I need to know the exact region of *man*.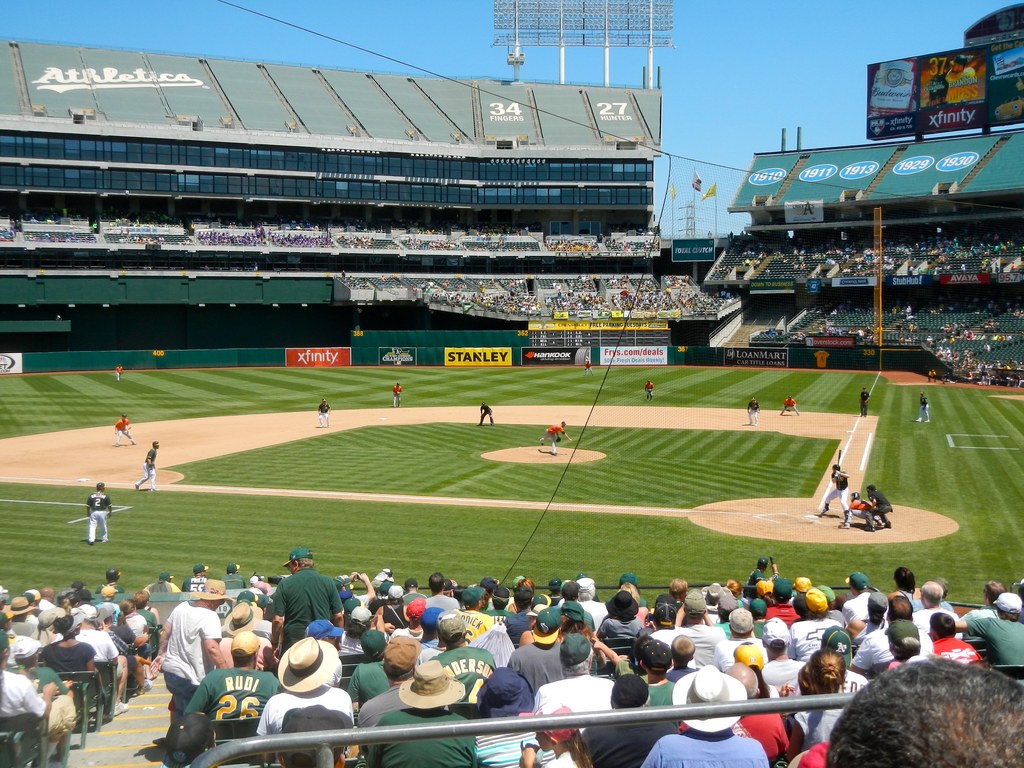
Region: bbox=(583, 358, 595, 373).
